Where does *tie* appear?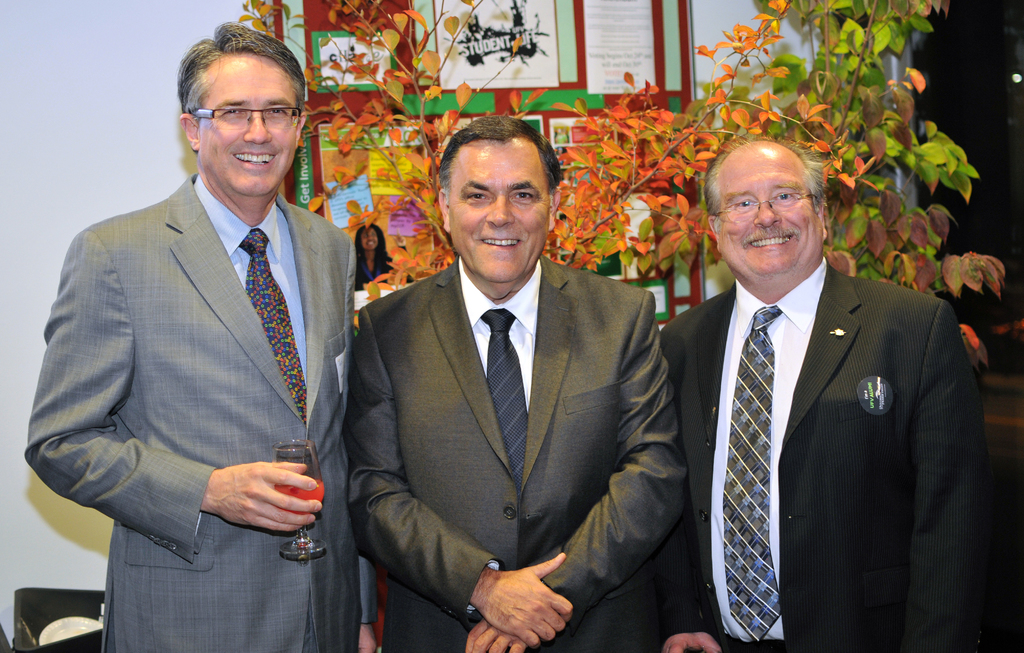
Appears at (726, 307, 781, 645).
